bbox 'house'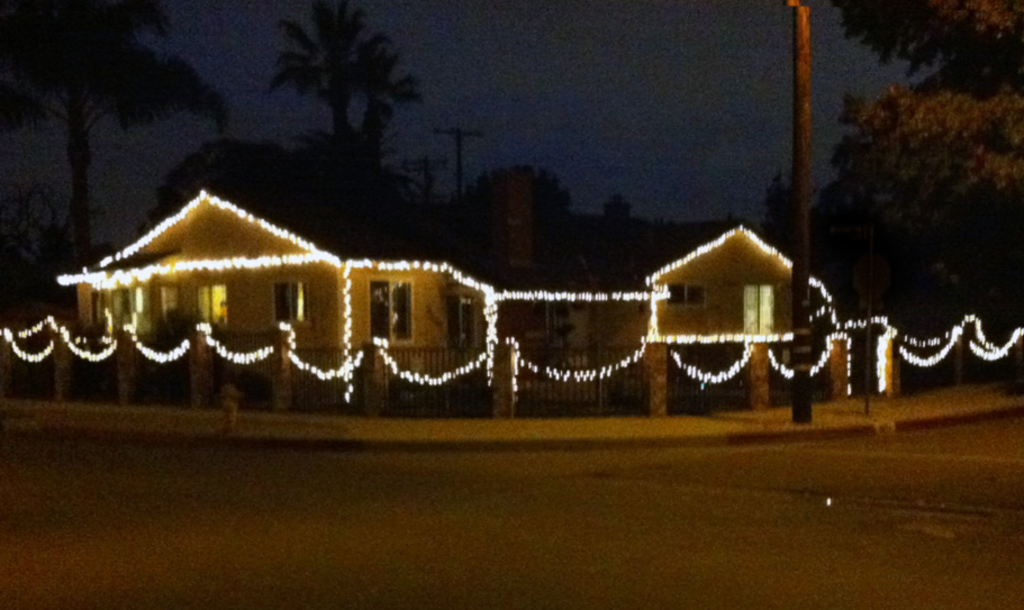
Rect(53, 166, 826, 417)
